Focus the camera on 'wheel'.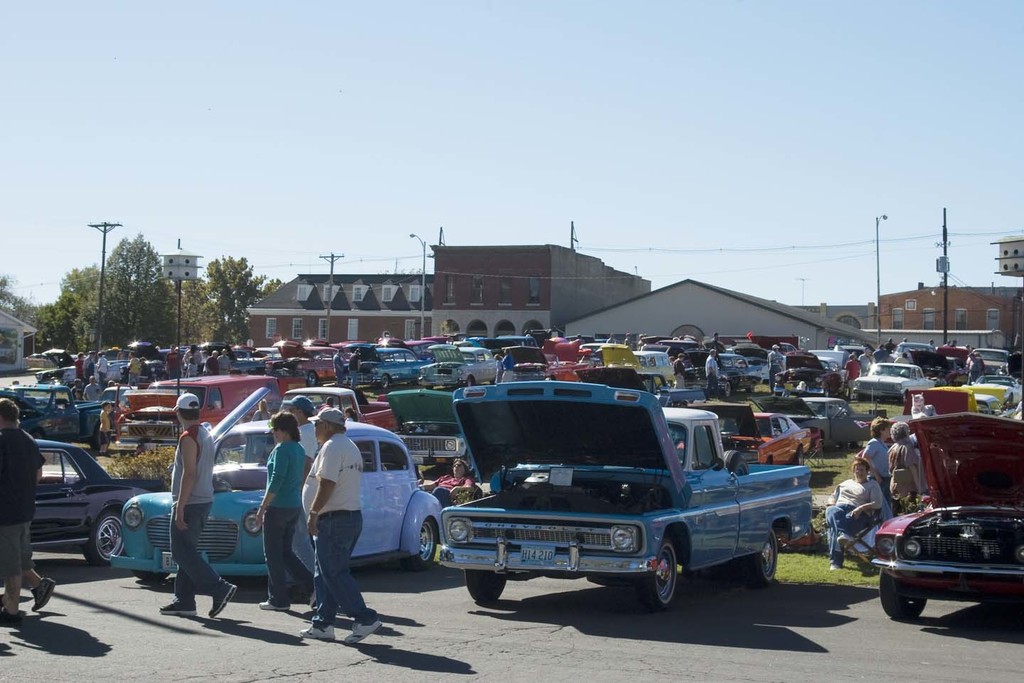
Focus region: select_region(880, 567, 930, 617).
